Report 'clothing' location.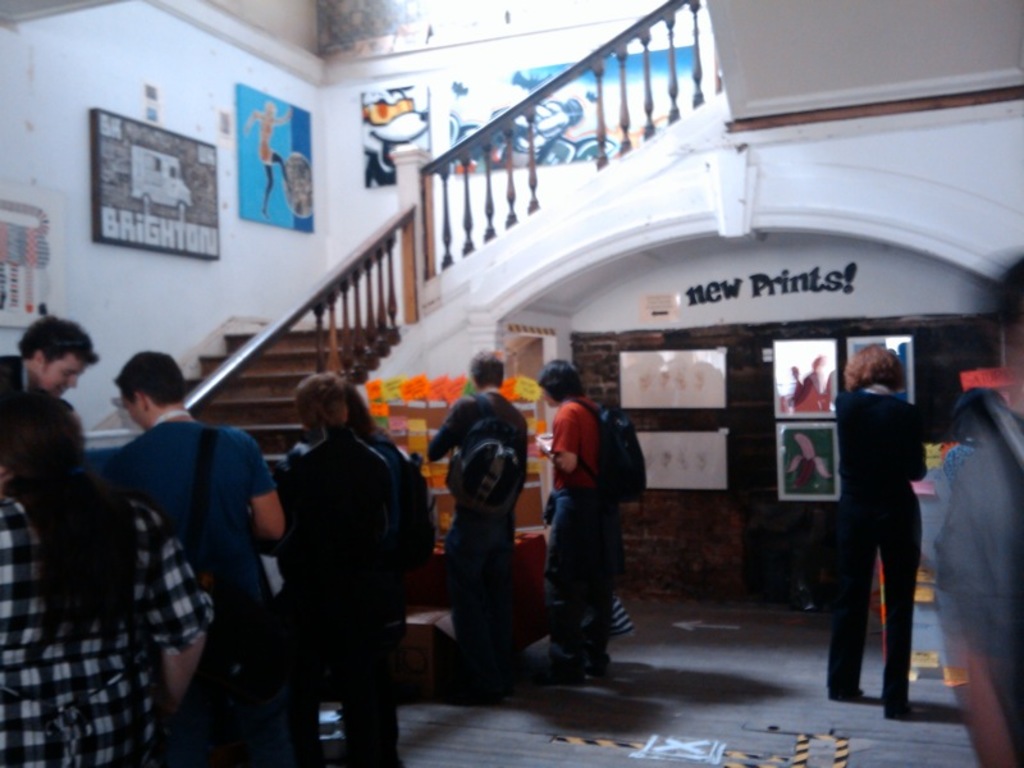
Report: 822, 387, 927, 716.
